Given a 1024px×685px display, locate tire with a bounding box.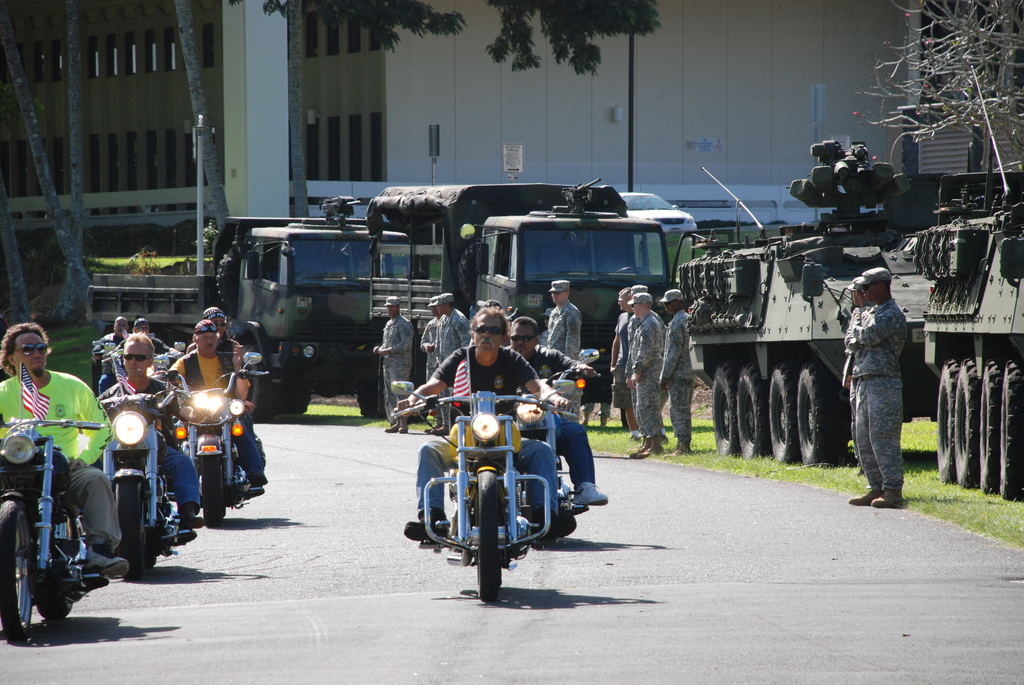
Located: (0,496,35,642).
